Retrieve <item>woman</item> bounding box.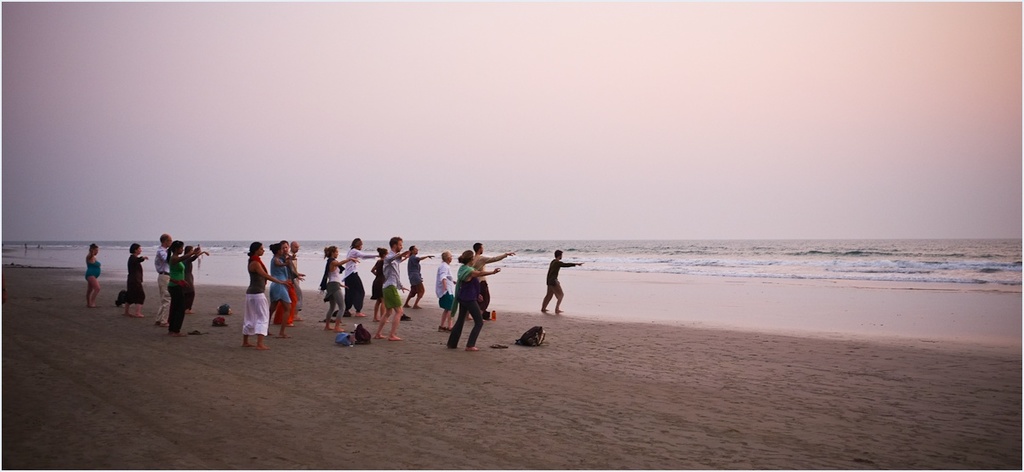
Bounding box: left=86, top=244, right=102, bottom=307.
